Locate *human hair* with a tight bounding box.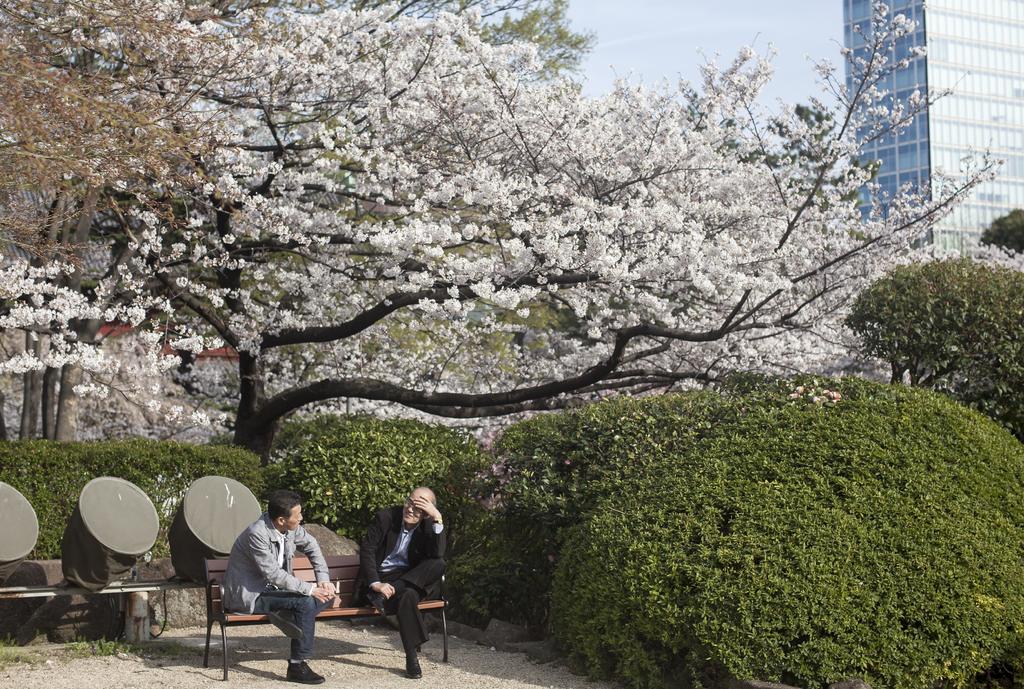
<bbox>266, 488, 299, 521</bbox>.
